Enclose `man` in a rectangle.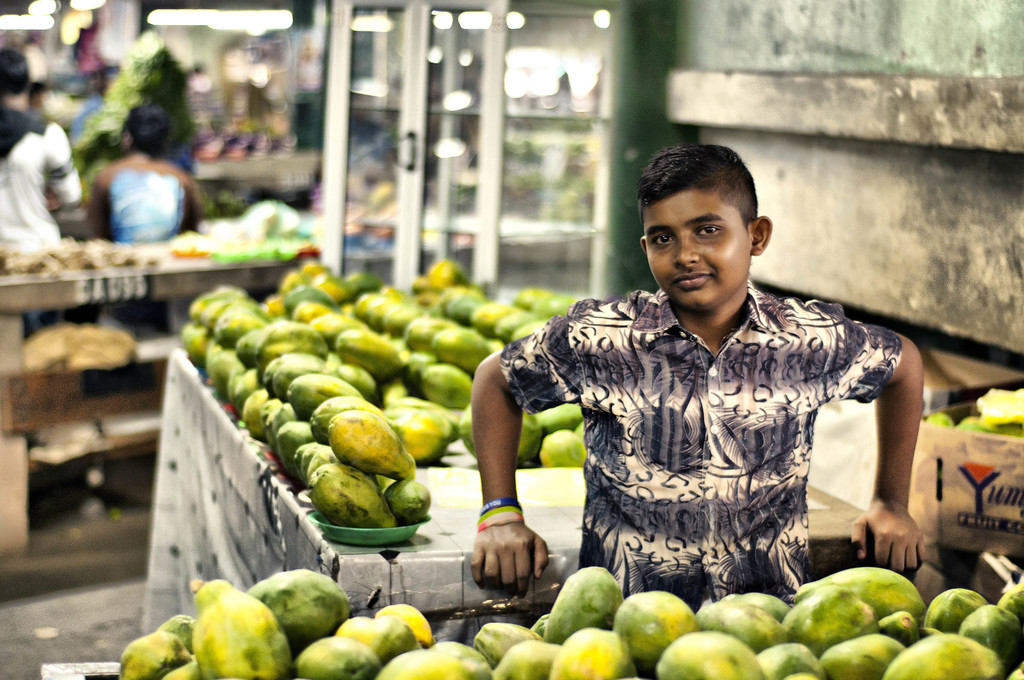
0:42:92:266.
